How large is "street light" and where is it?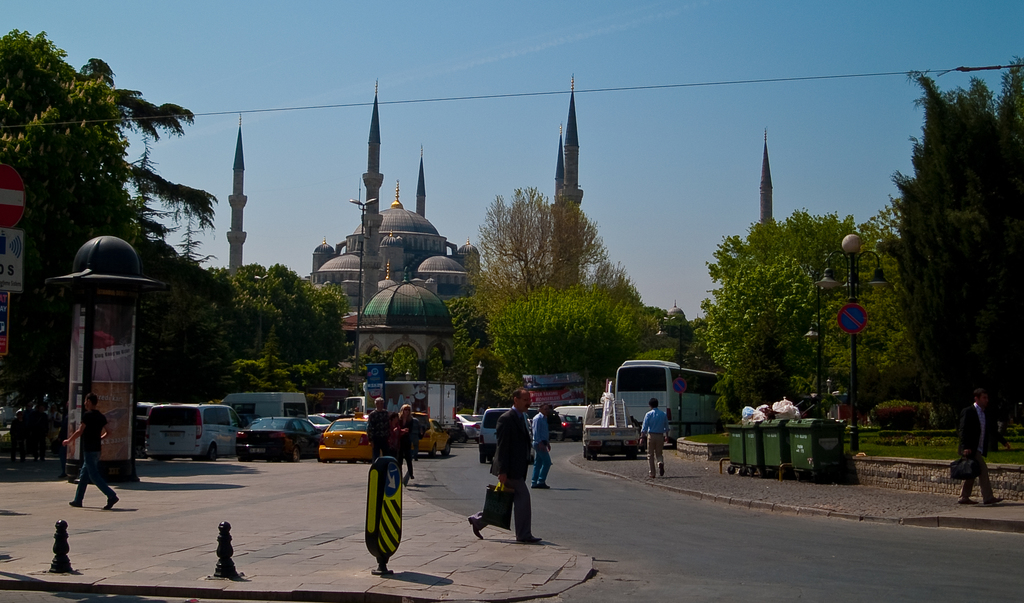
Bounding box: (x1=807, y1=232, x2=895, y2=456).
